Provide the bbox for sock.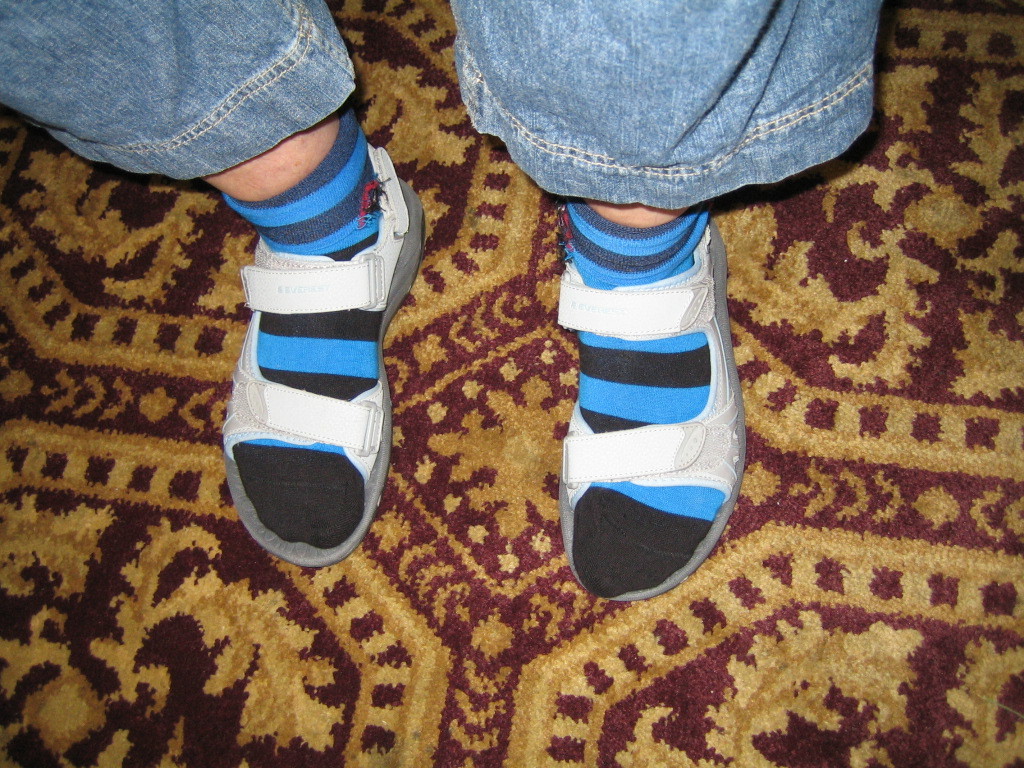
[left=568, top=197, right=725, bottom=602].
